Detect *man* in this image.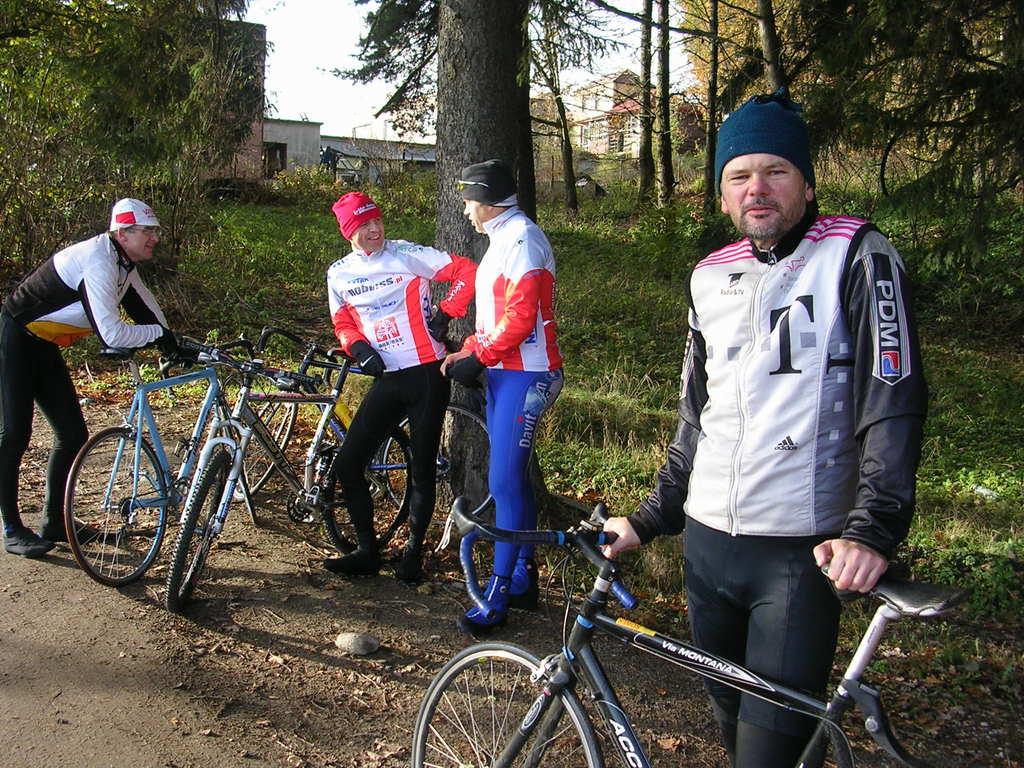
Detection: 440,163,569,632.
